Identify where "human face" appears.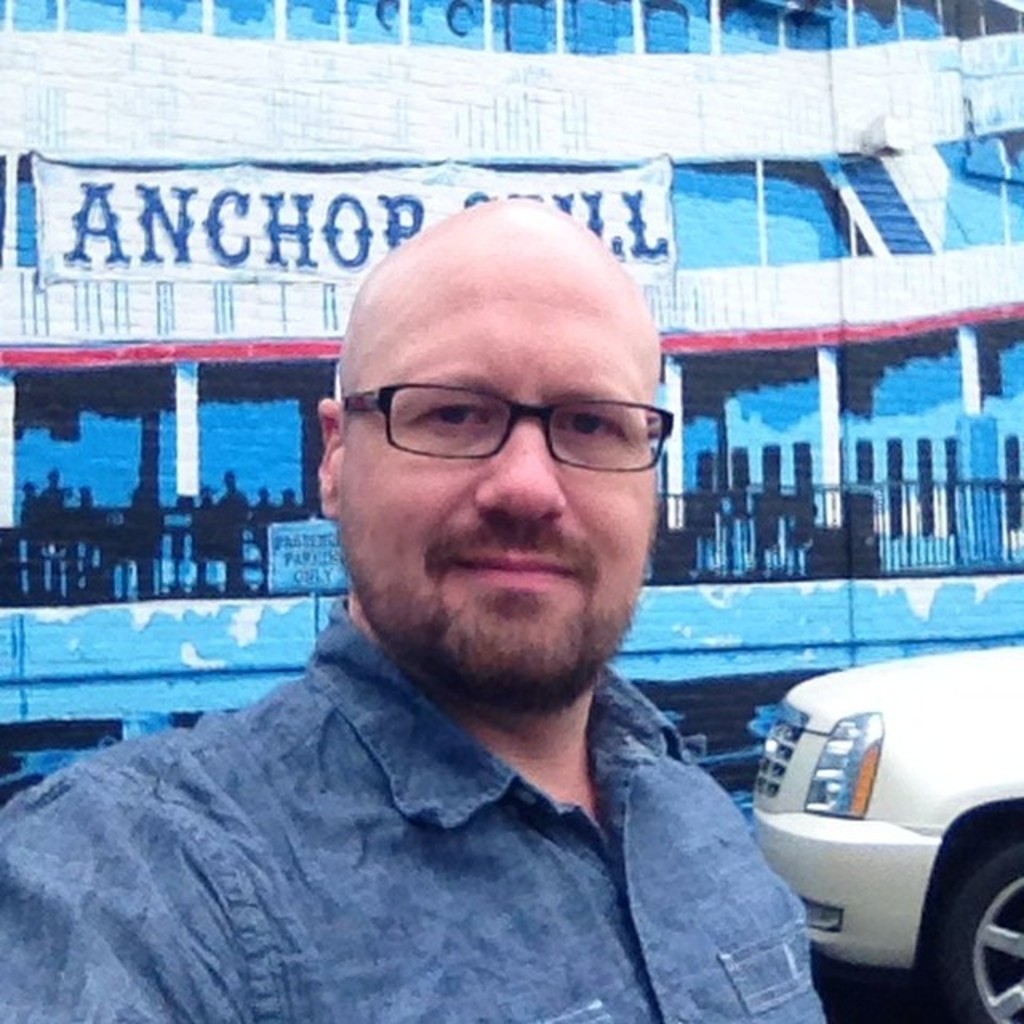
Appears at l=331, t=243, r=653, b=696.
